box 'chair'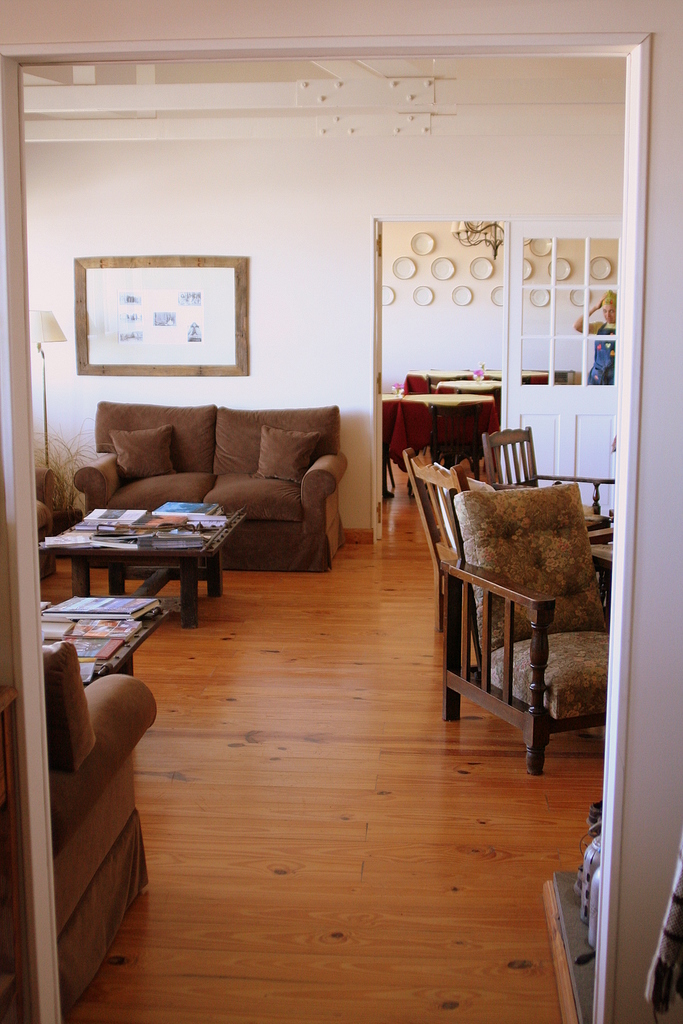
locate(399, 447, 470, 630)
